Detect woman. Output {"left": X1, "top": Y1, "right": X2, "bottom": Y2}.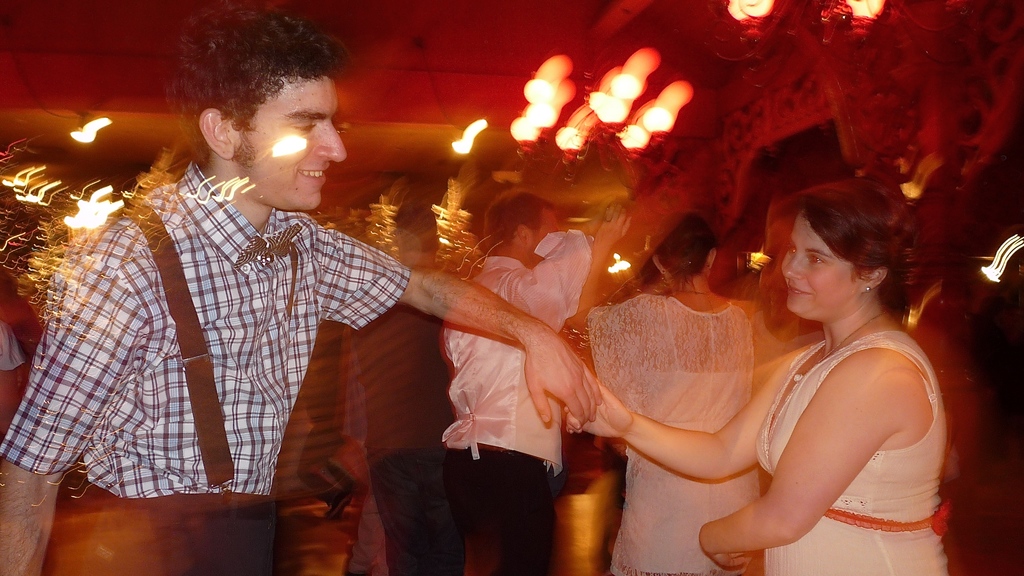
{"left": 583, "top": 211, "right": 793, "bottom": 575}.
